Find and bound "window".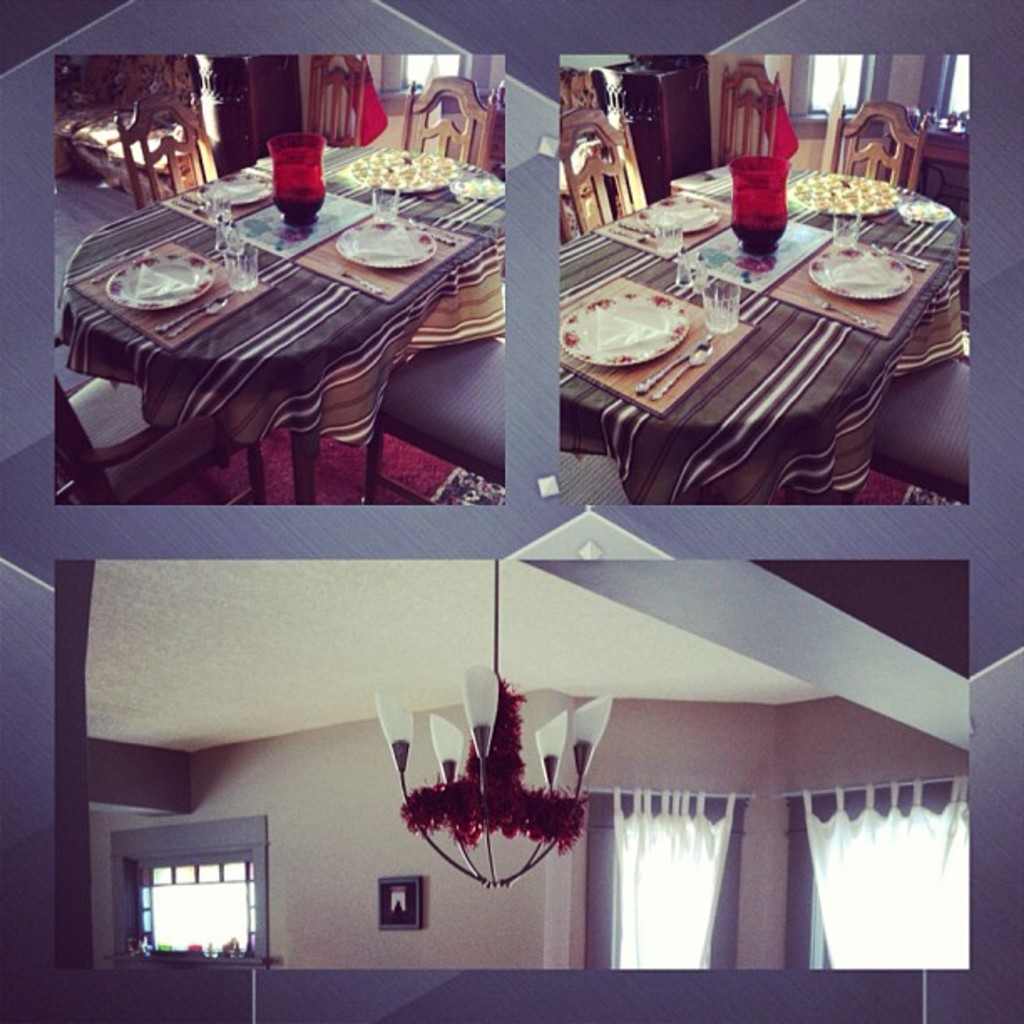
Bound: (376,54,494,110).
